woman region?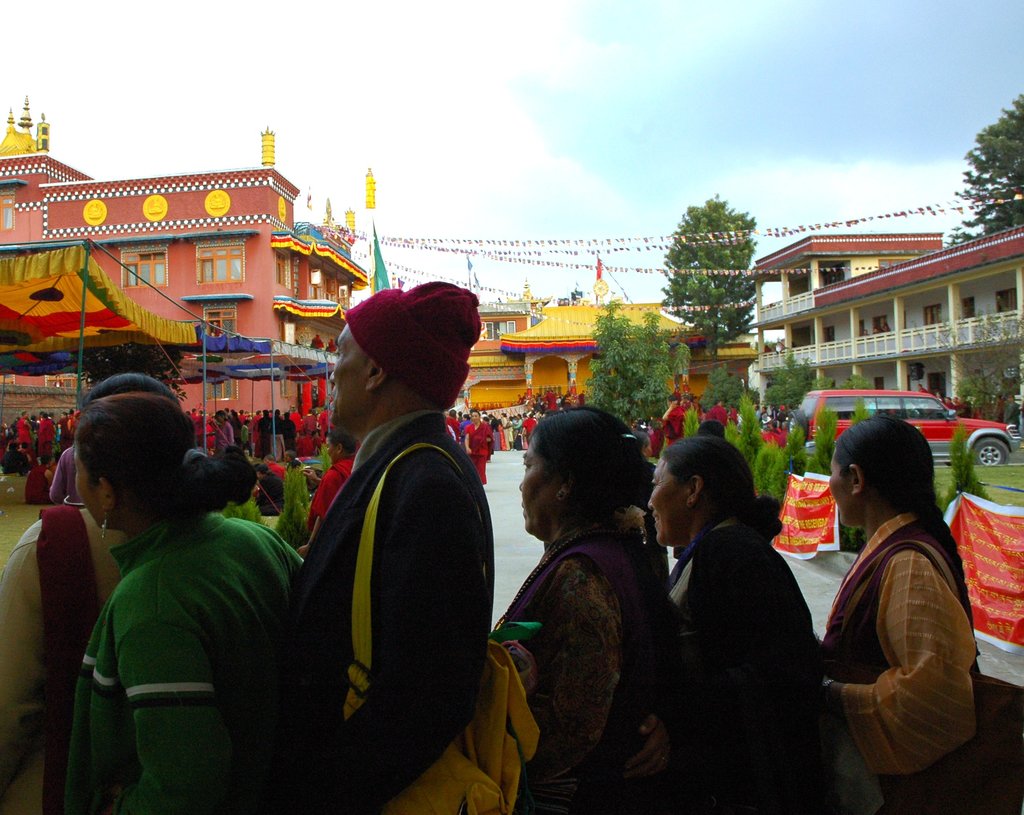
select_region(797, 400, 986, 809)
